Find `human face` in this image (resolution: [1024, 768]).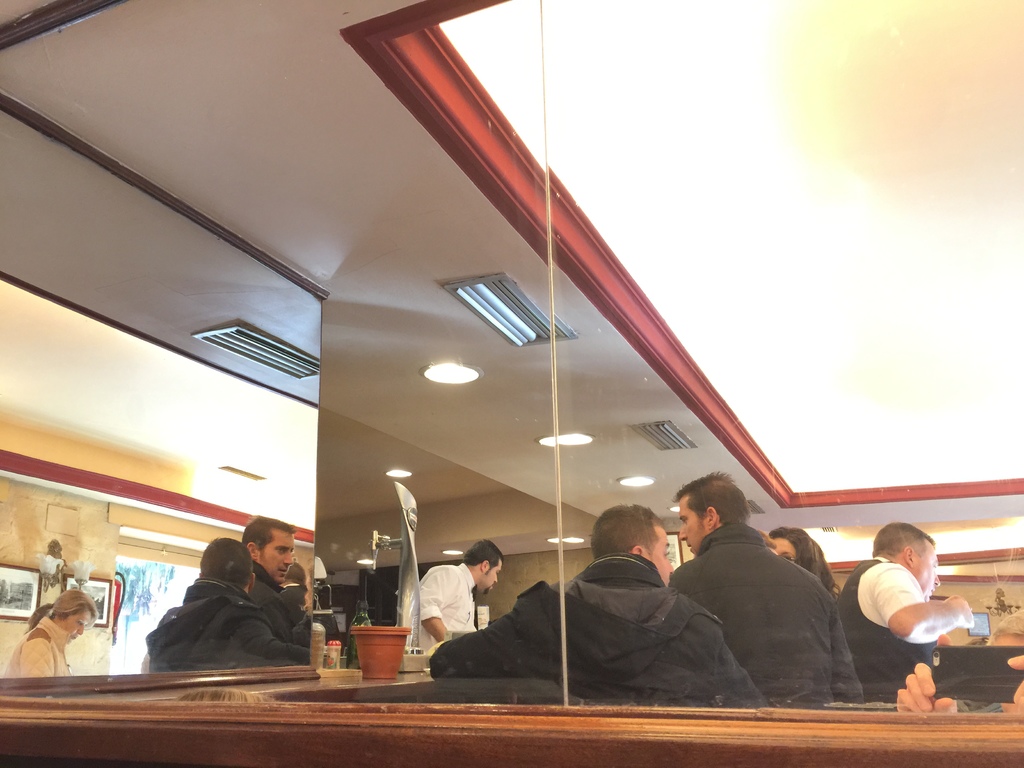
box(255, 531, 296, 581).
